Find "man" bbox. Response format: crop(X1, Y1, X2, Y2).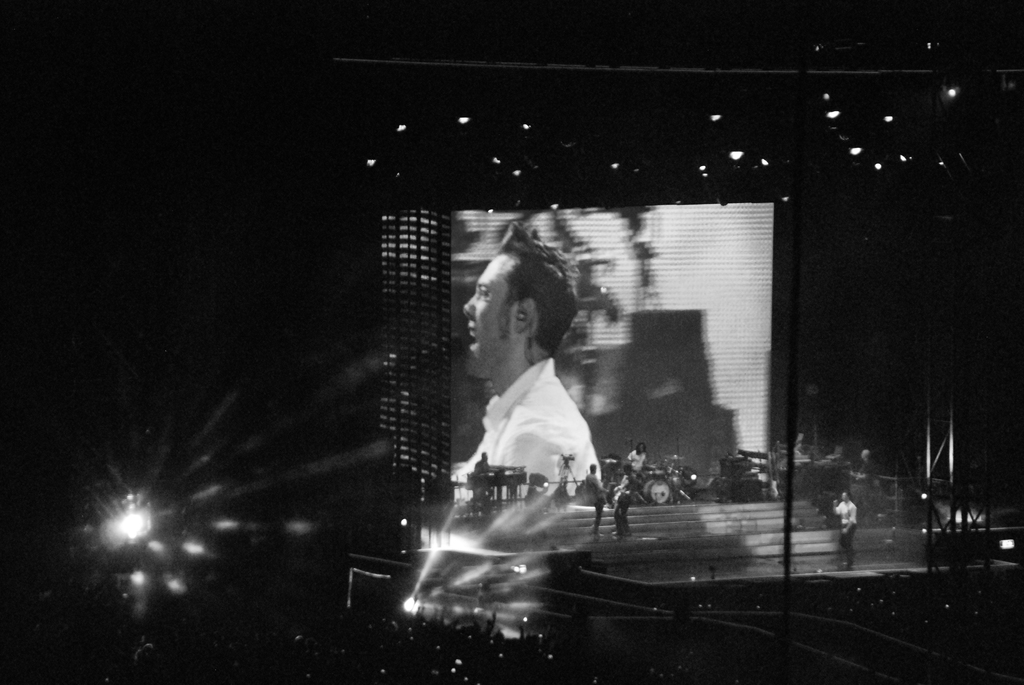
crop(828, 491, 856, 571).
